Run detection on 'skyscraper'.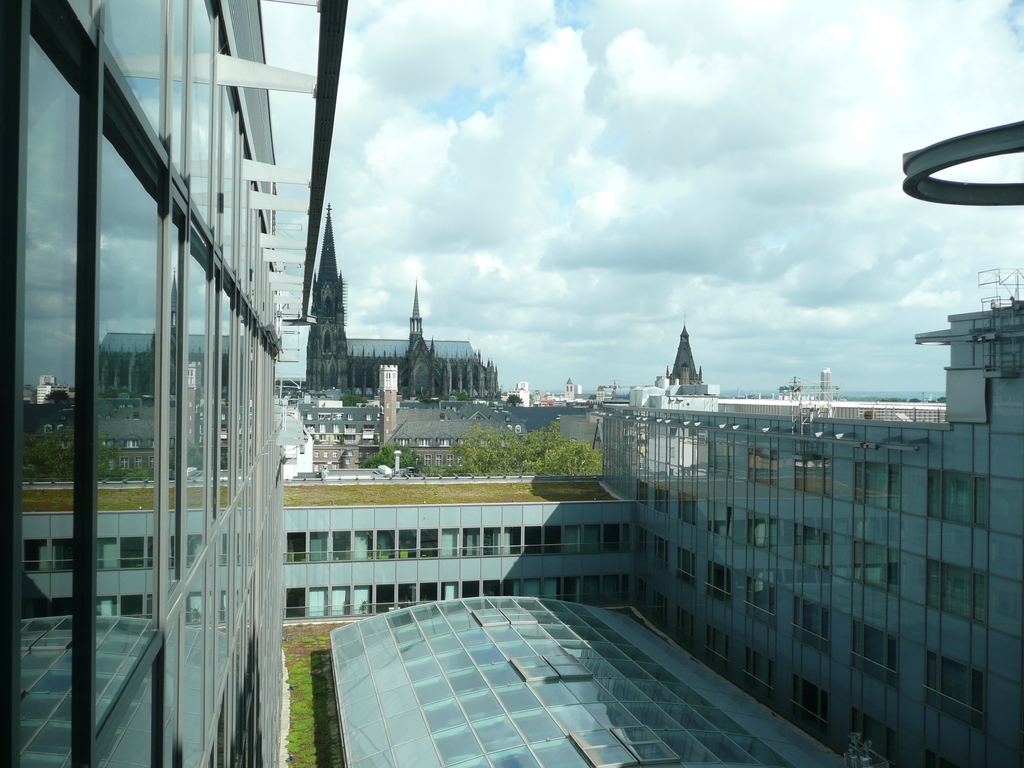
Result: bbox(32, 0, 329, 741).
